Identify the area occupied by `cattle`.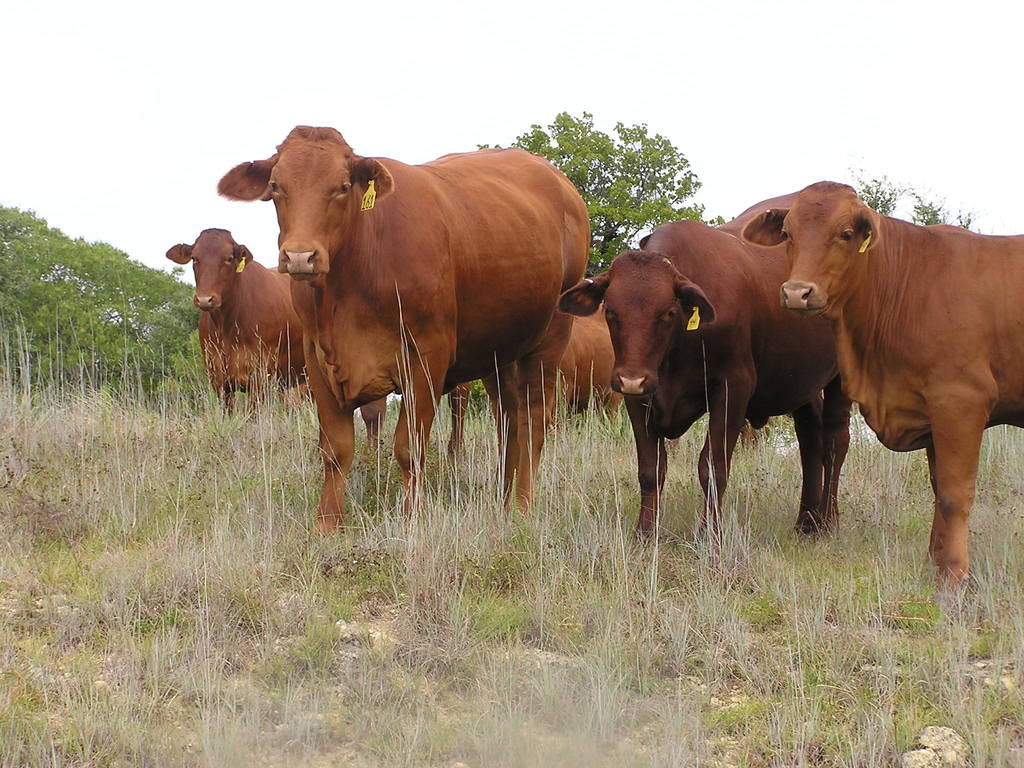
Area: [x1=165, y1=223, x2=314, y2=422].
